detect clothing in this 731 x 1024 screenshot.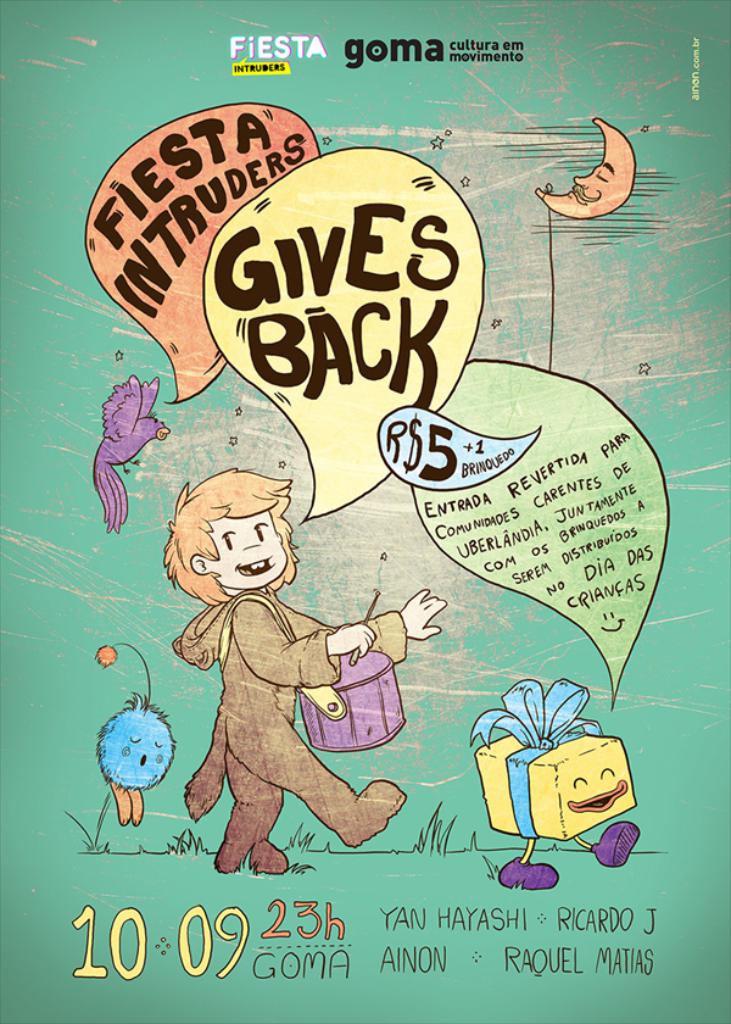
Detection: 163:558:392:864.
